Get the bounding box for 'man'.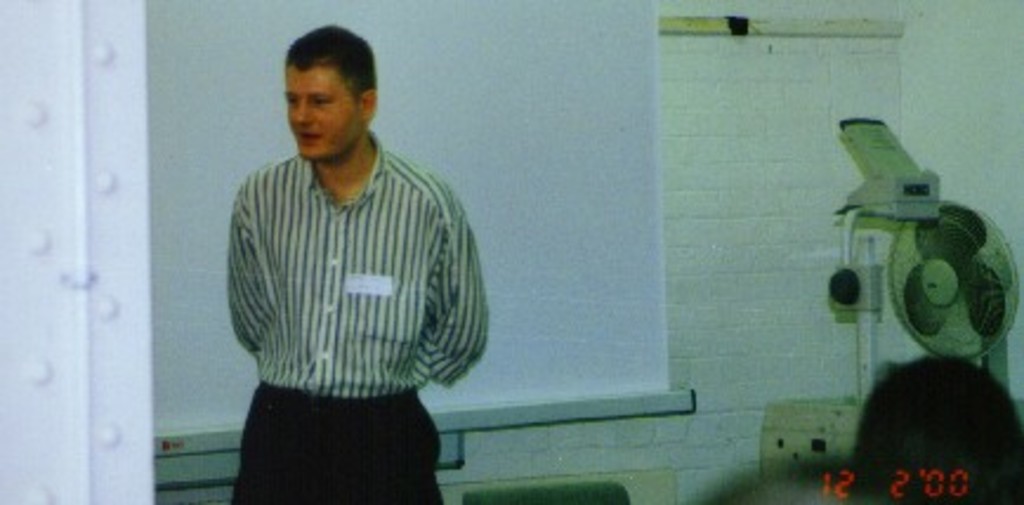
[x1=203, y1=17, x2=486, y2=472].
